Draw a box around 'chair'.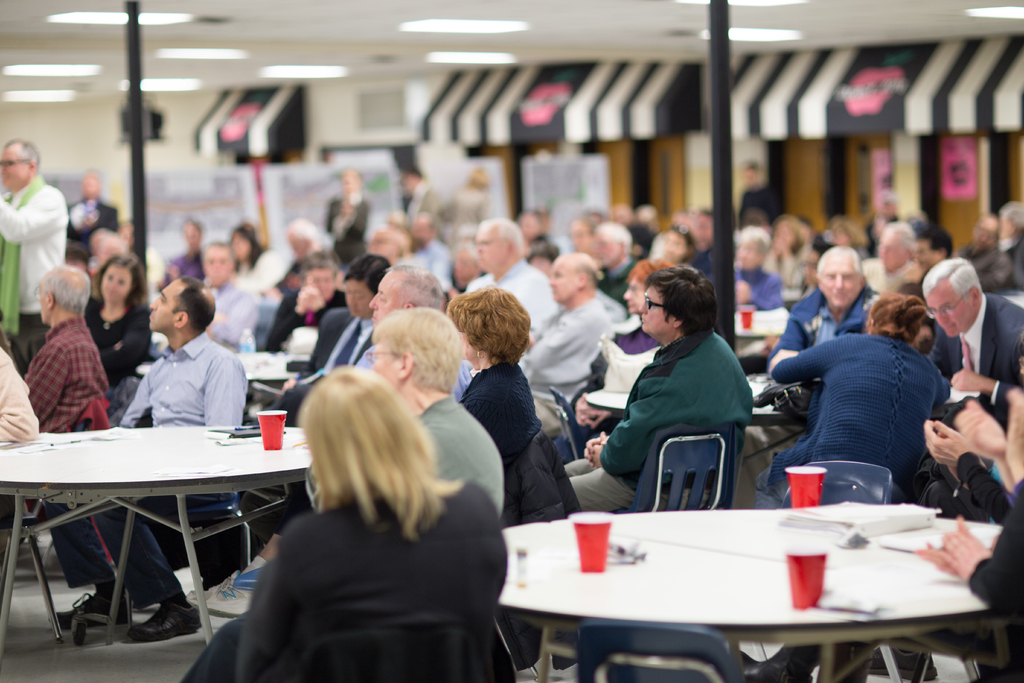
86, 492, 254, 639.
